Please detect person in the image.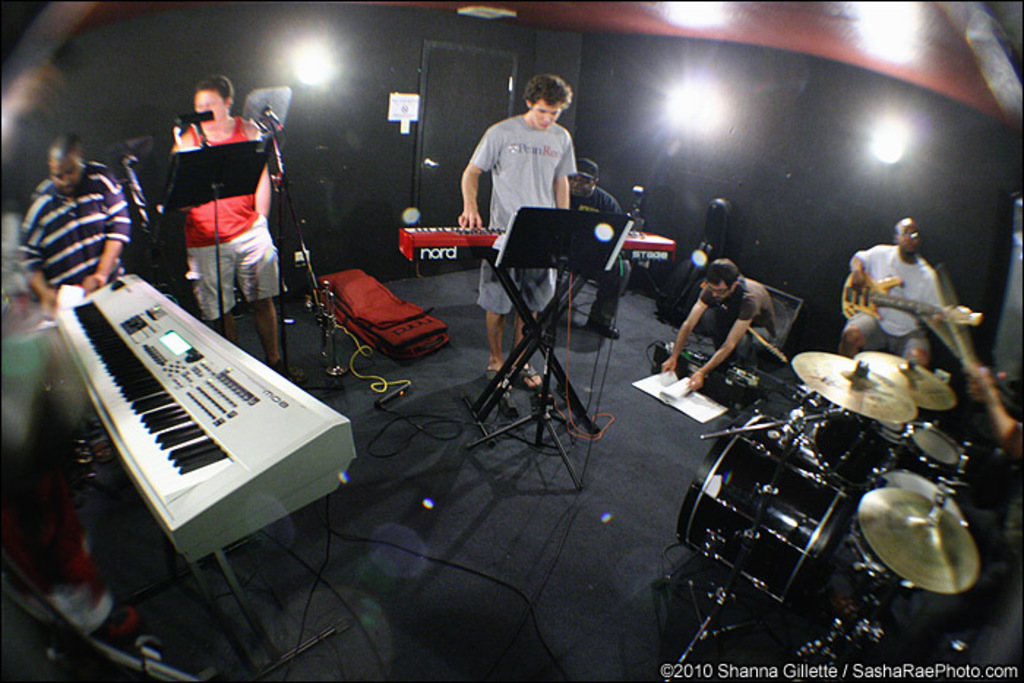
detection(13, 137, 148, 360).
